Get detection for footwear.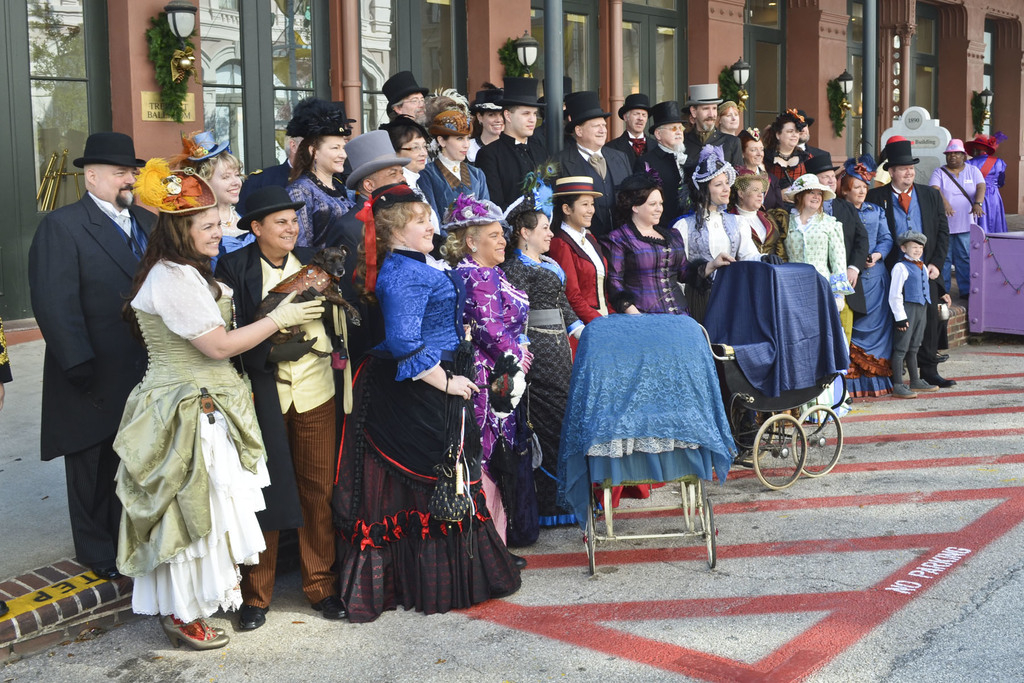
Detection: 891, 383, 913, 400.
